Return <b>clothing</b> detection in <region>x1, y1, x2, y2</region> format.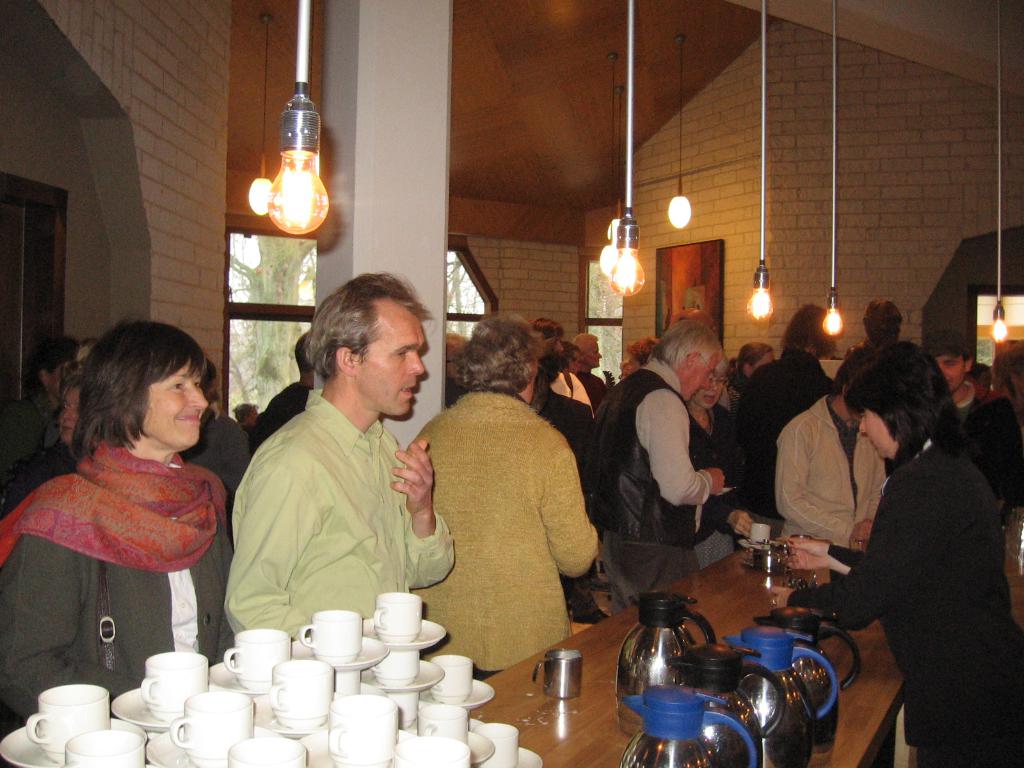
<region>410, 385, 597, 675</region>.
